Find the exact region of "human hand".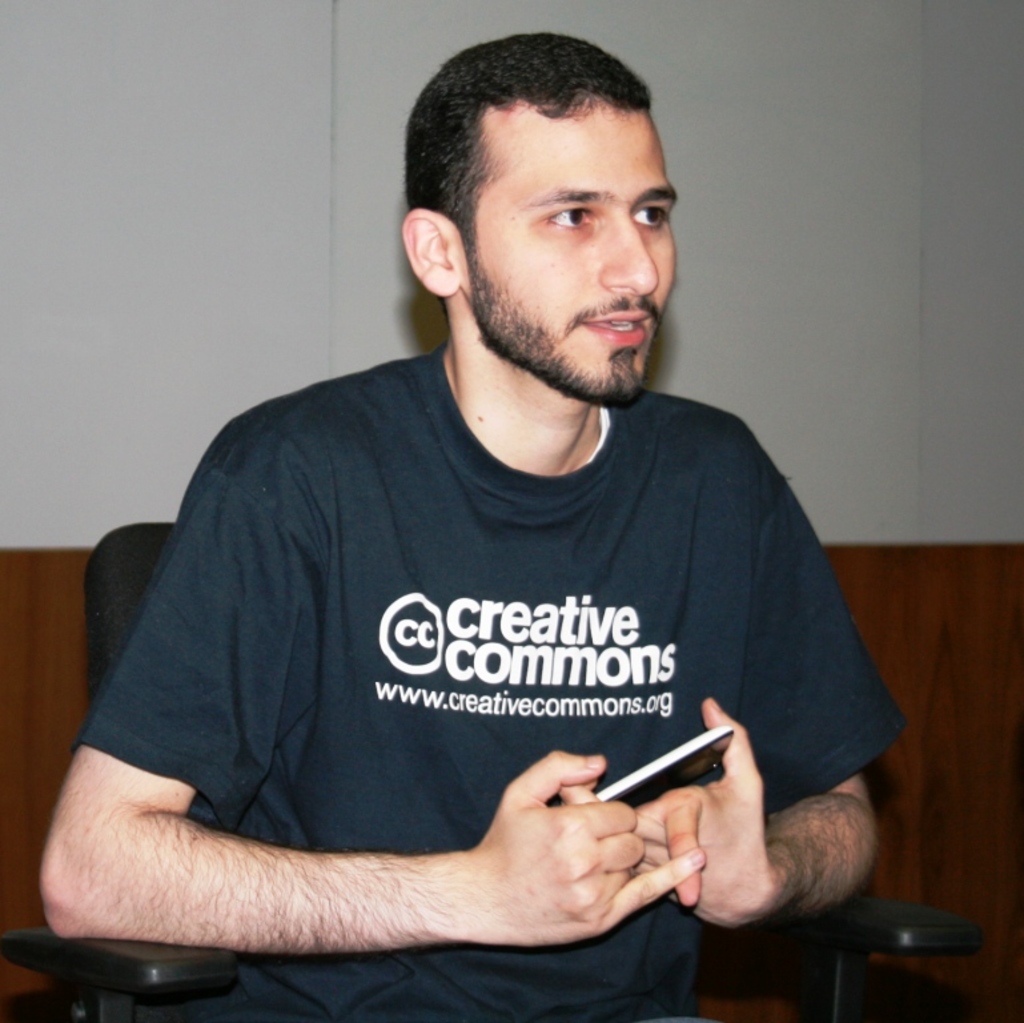
Exact region: select_region(555, 697, 782, 932).
